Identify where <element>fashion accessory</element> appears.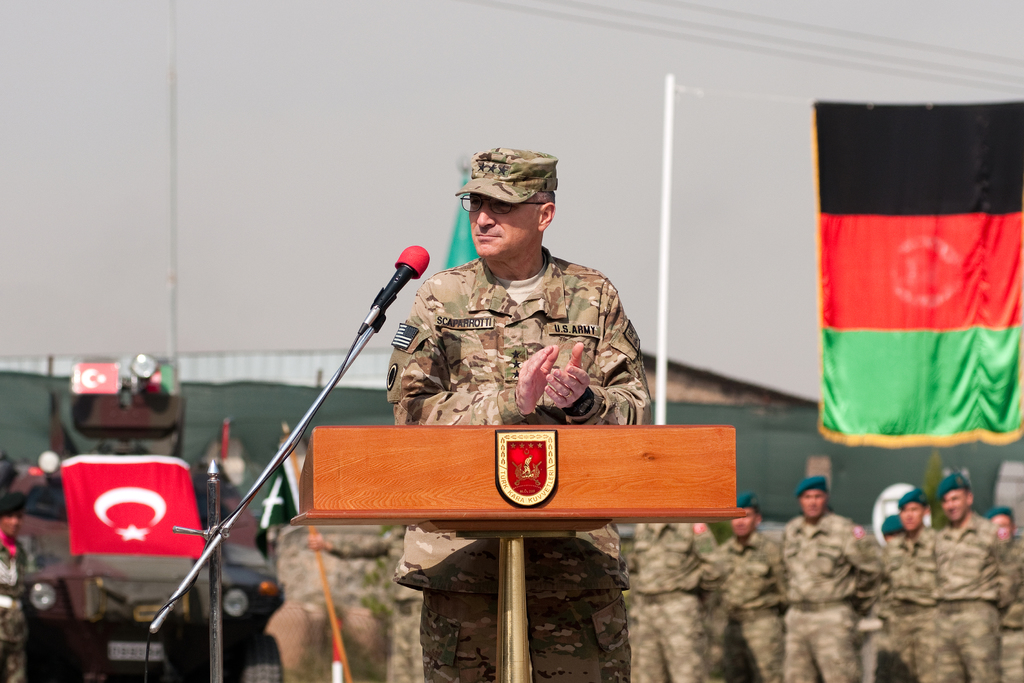
Appears at 454 145 560 206.
